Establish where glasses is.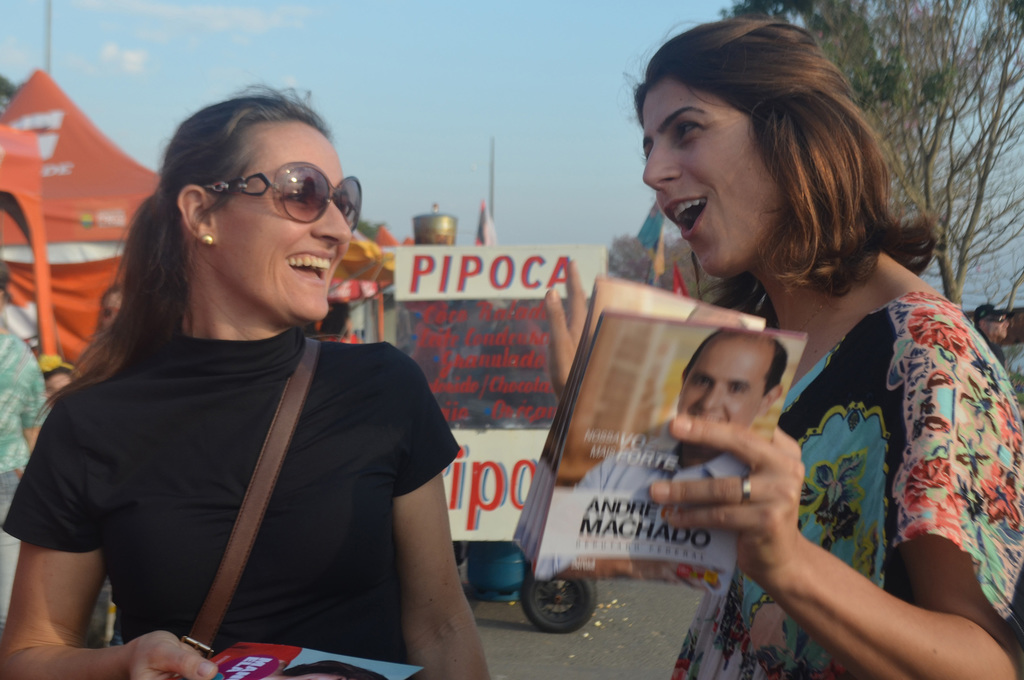
Established at [196,161,364,235].
